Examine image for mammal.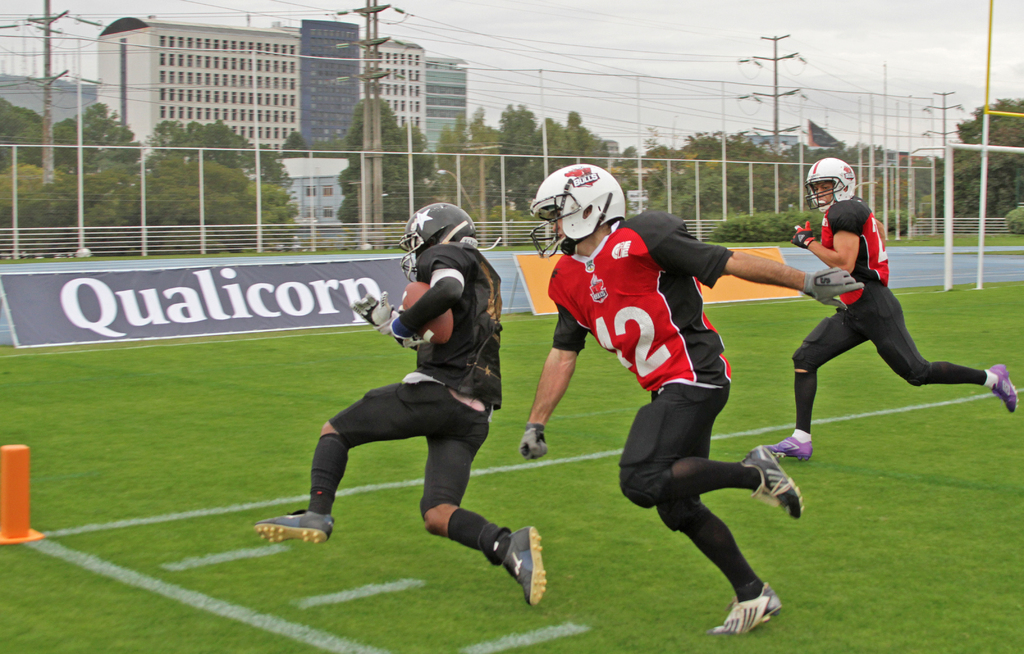
Examination result: BBox(302, 211, 509, 593).
